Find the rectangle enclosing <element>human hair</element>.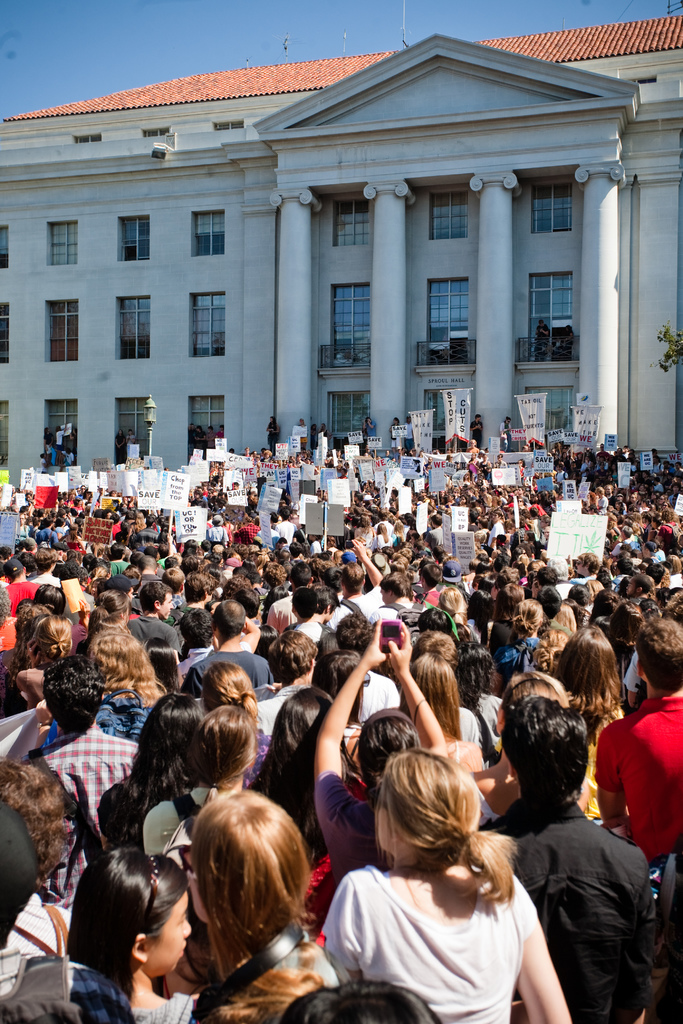
{"left": 176, "top": 607, "right": 213, "bottom": 650}.
